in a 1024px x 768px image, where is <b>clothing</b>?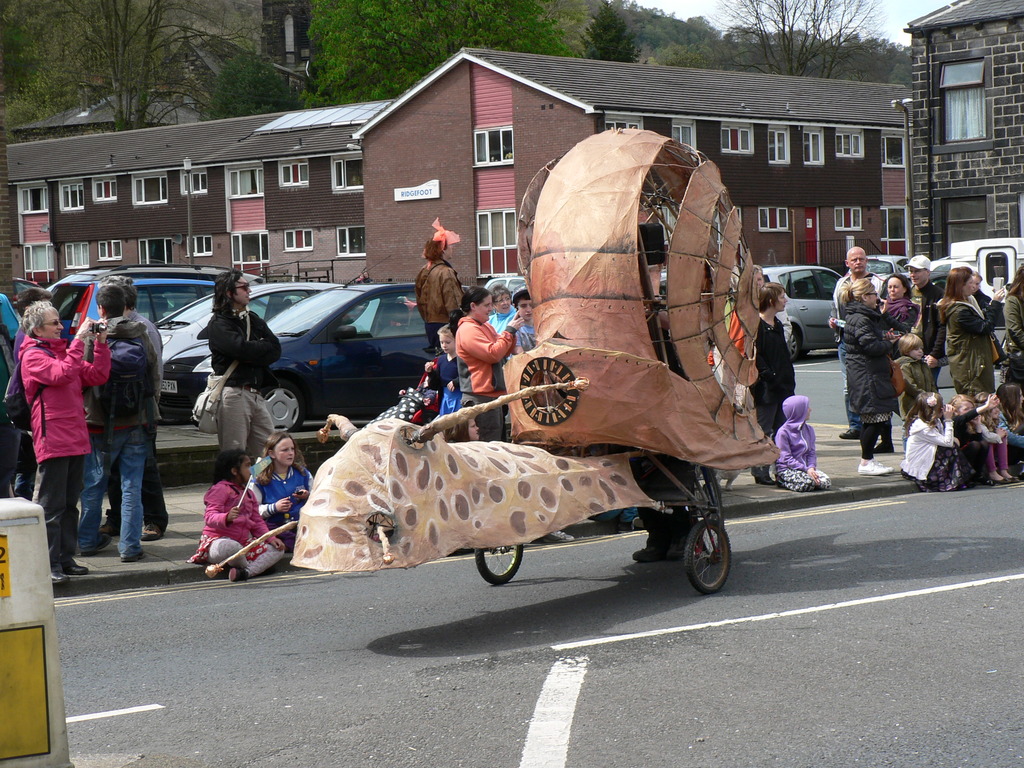
[87, 307, 170, 527].
